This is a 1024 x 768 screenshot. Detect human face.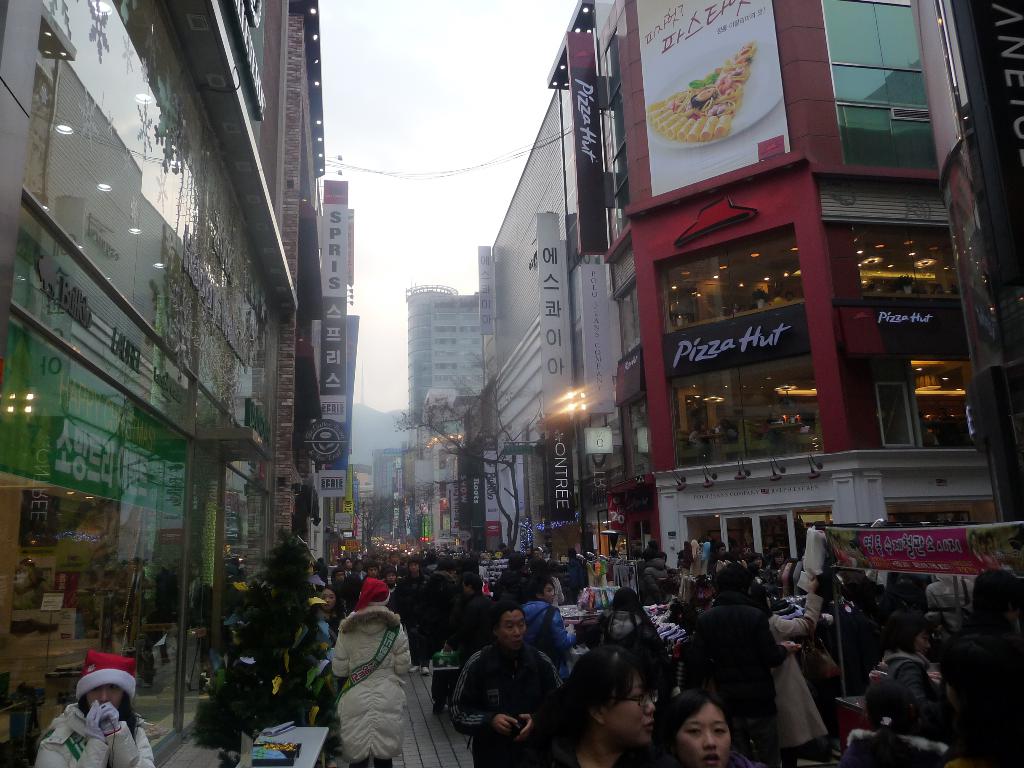
region(90, 680, 124, 704).
